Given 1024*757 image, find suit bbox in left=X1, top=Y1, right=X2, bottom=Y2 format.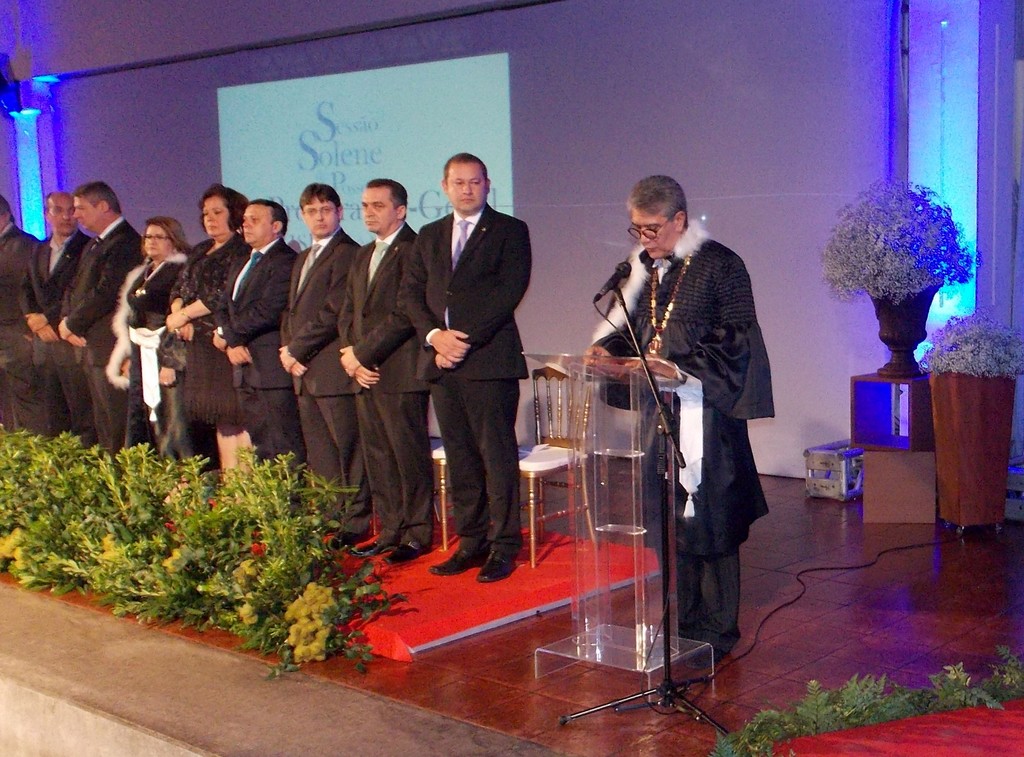
left=60, top=211, right=150, bottom=459.
